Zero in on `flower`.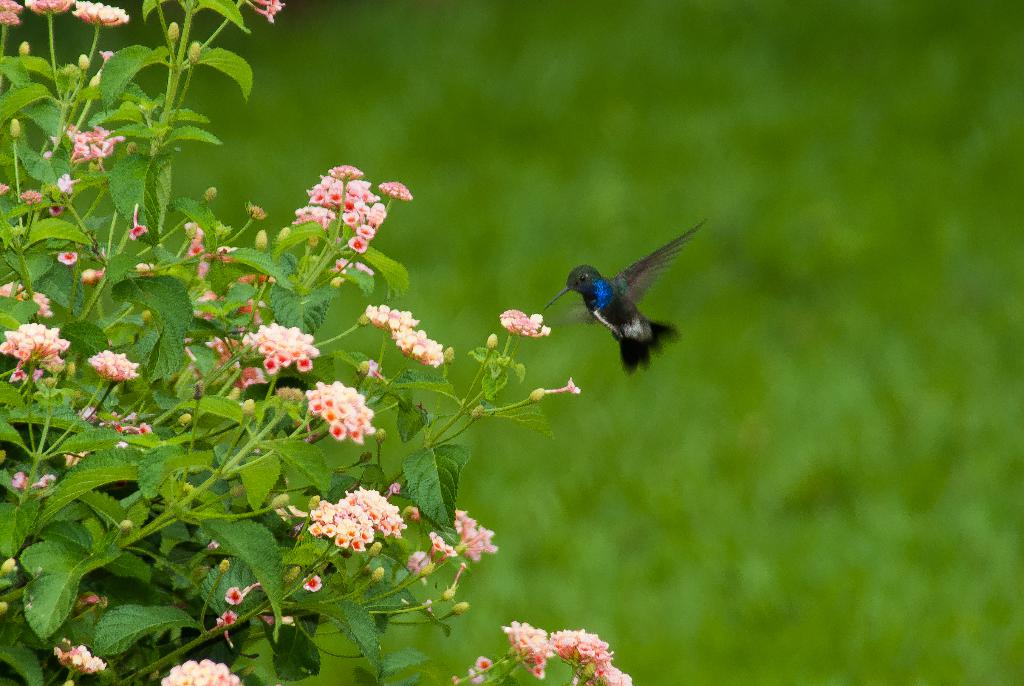
Zeroed in: <region>56, 171, 74, 195</region>.
